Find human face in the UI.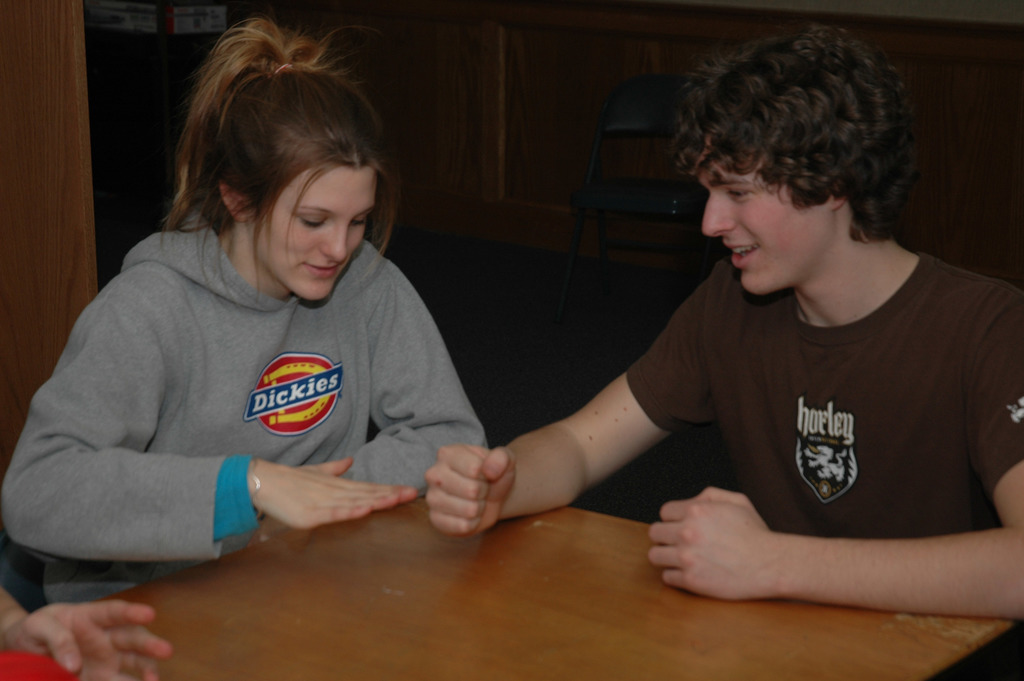
UI element at locate(701, 159, 829, 296).
